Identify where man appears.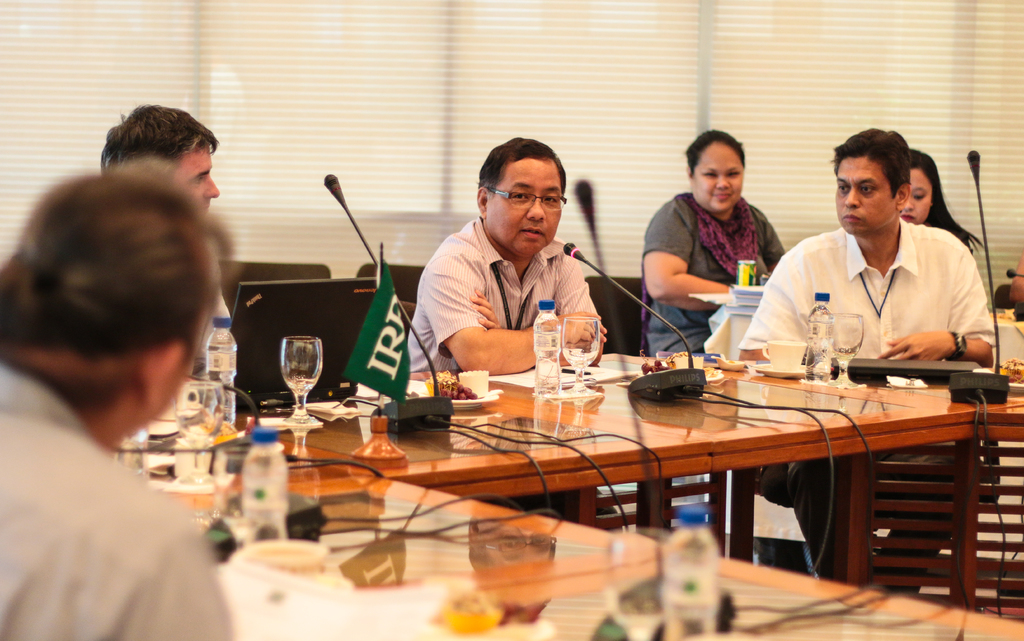
Appears at <region>95, 103, 239, 376</region>.
